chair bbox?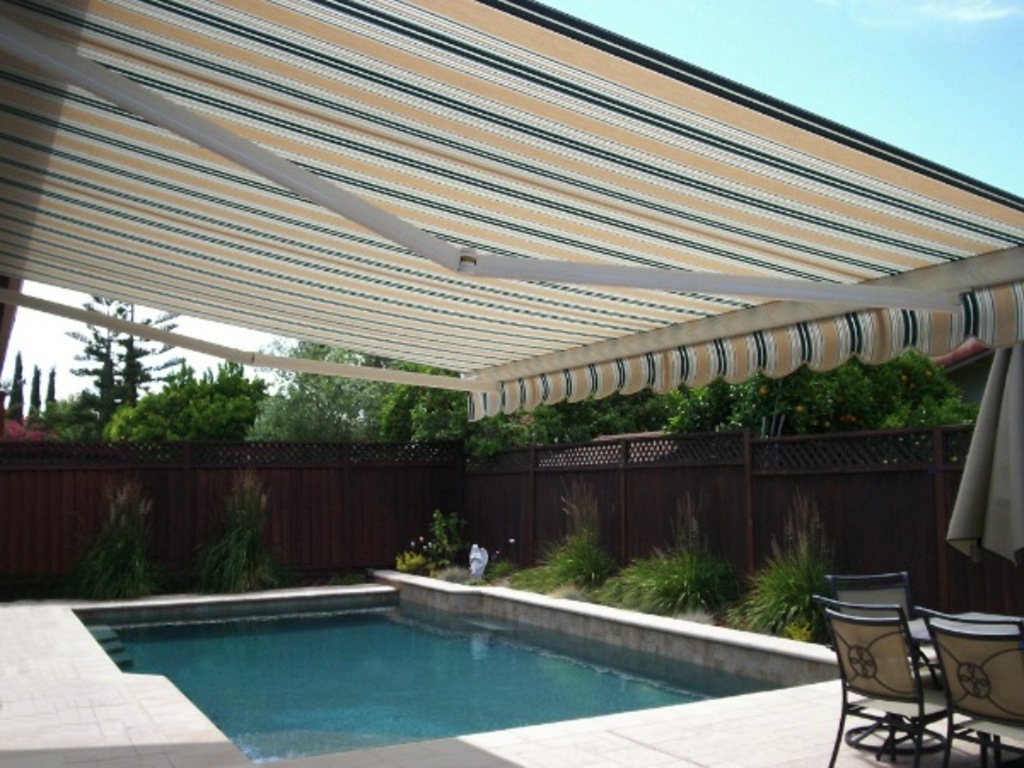
[x1=821, y1=568, x2=992, y2=766]
